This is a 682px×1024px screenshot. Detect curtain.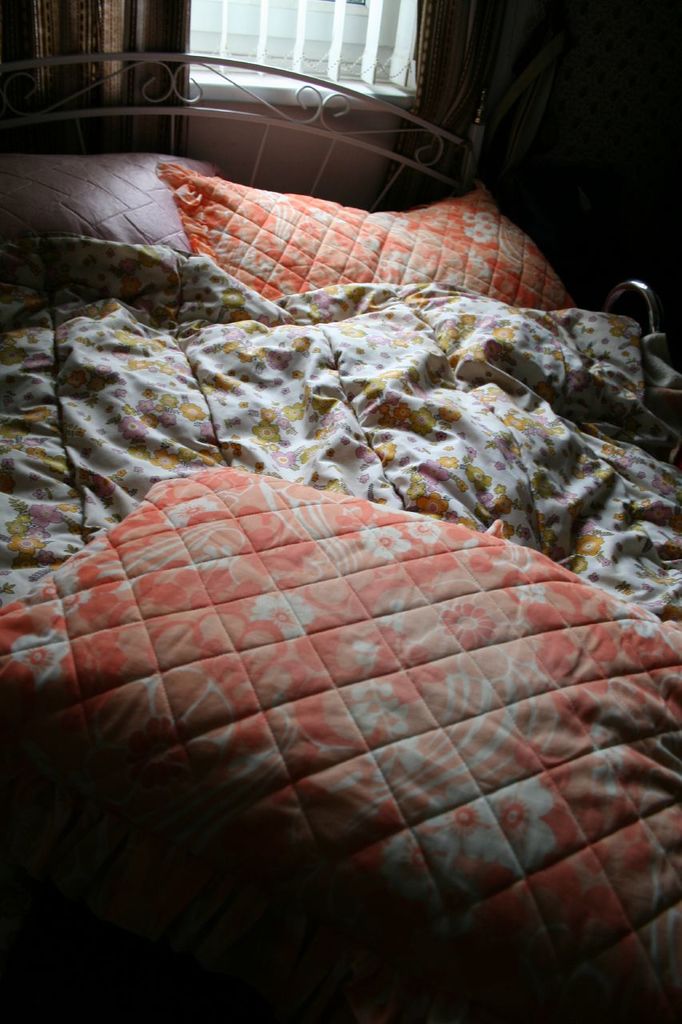
x1=373, y1=0, x2=631, y2=240.
